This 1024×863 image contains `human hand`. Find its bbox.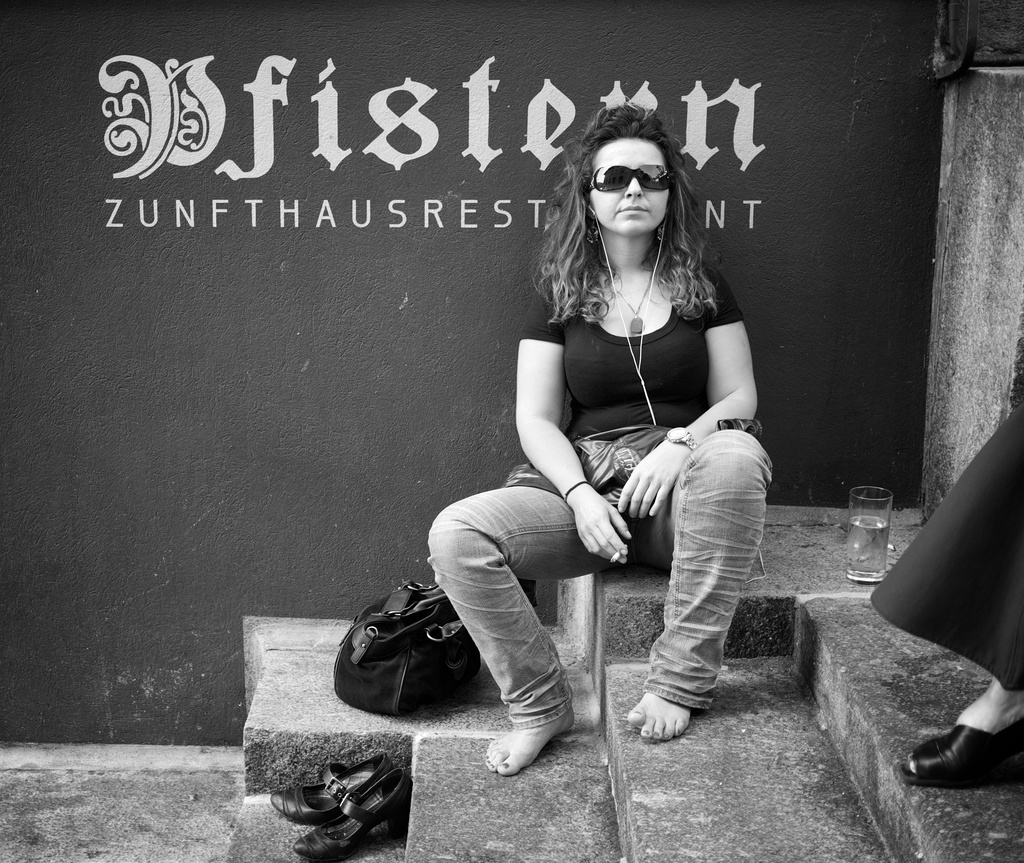
(left=573, top=494, right=634, bottom=568).
